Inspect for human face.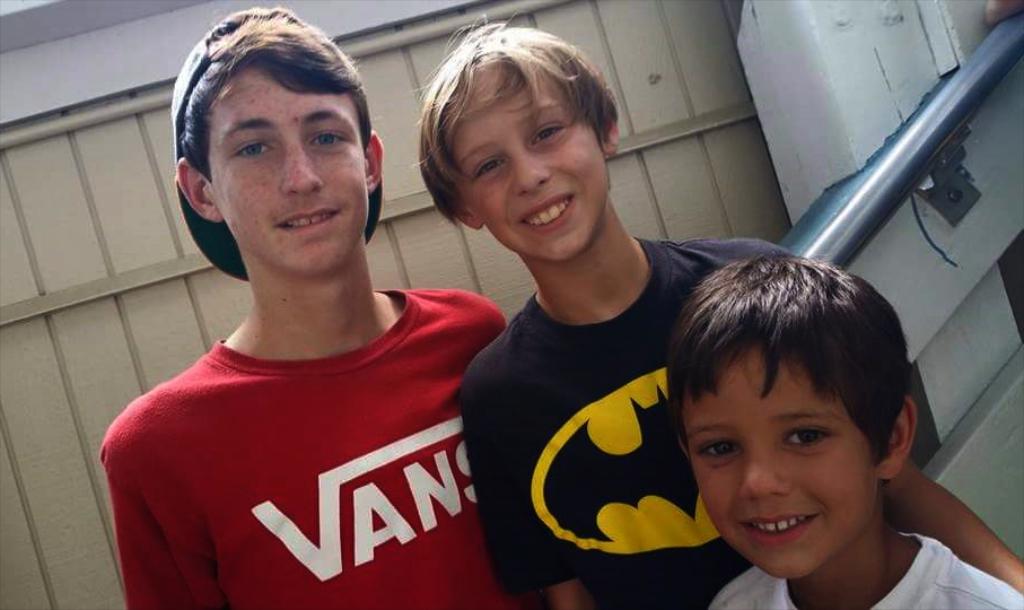
Inspection: bbox(684, 347, 887, 582).
